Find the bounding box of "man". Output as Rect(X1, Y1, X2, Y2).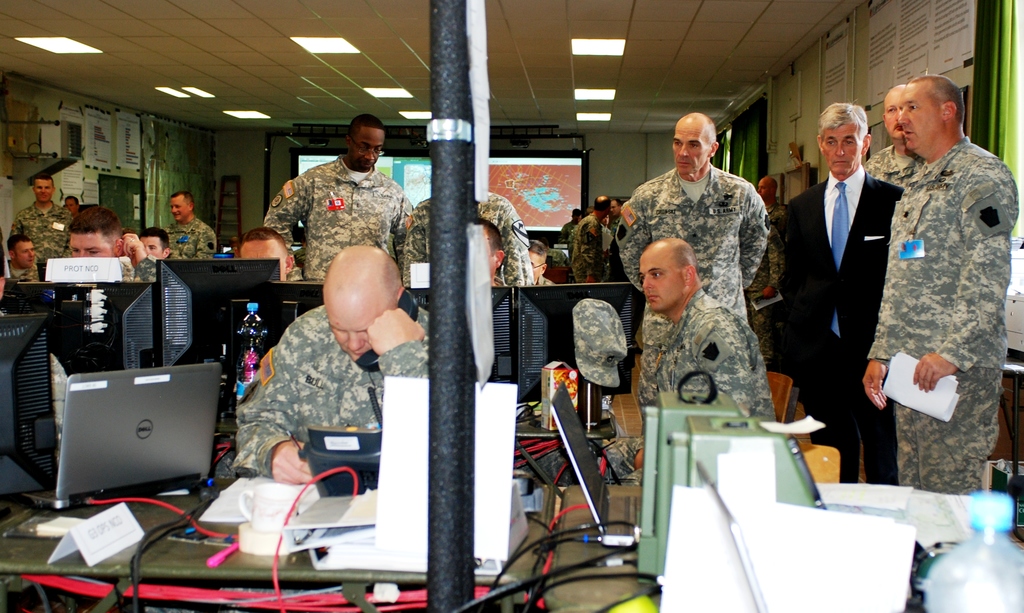
Rect(73, 206, 164, 282).
